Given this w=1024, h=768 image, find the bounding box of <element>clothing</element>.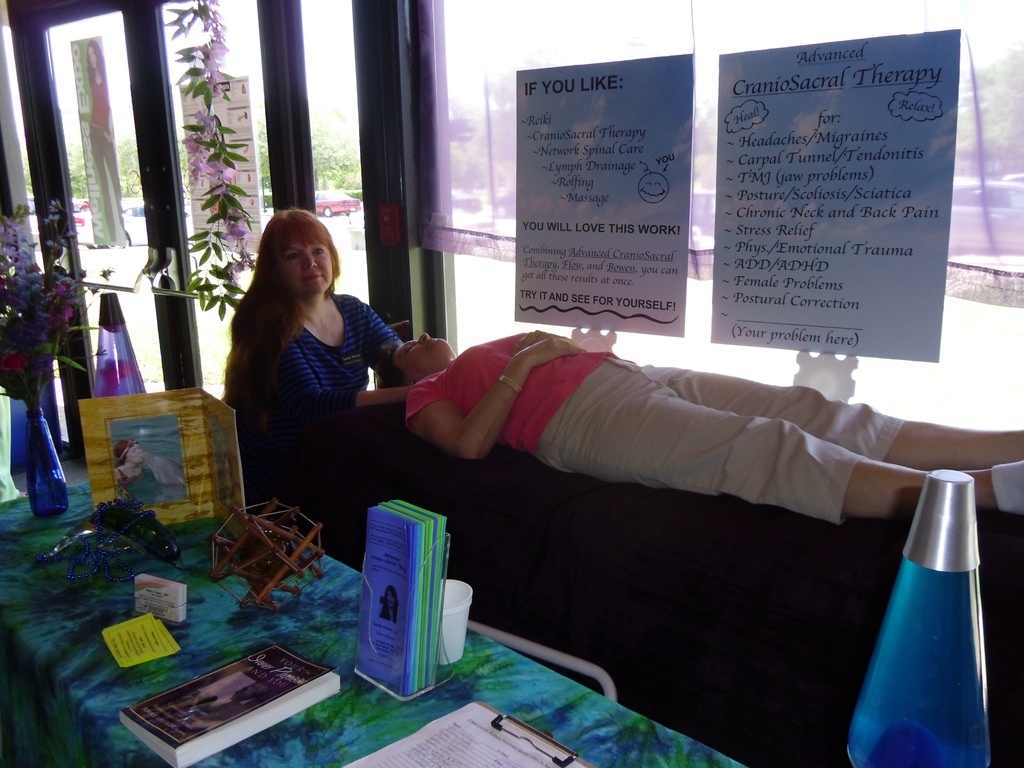
{"x1": 225, "y1": 285, "x2": 405, "y2": 537}.
